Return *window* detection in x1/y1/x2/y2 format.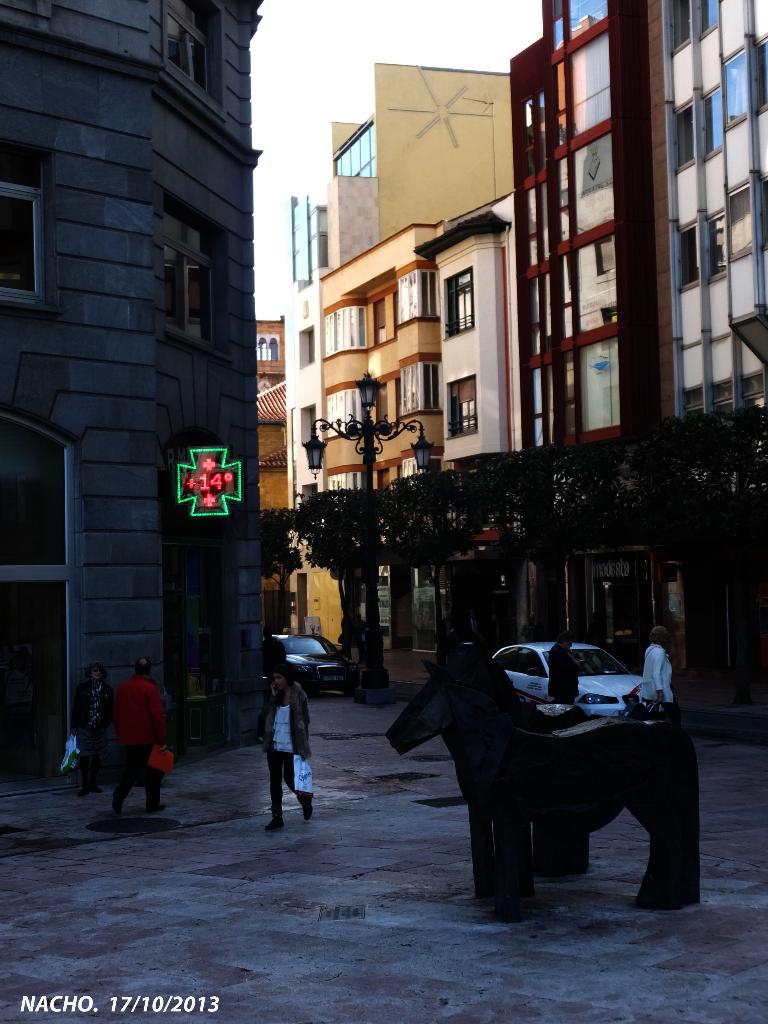
705/214/726/280.
